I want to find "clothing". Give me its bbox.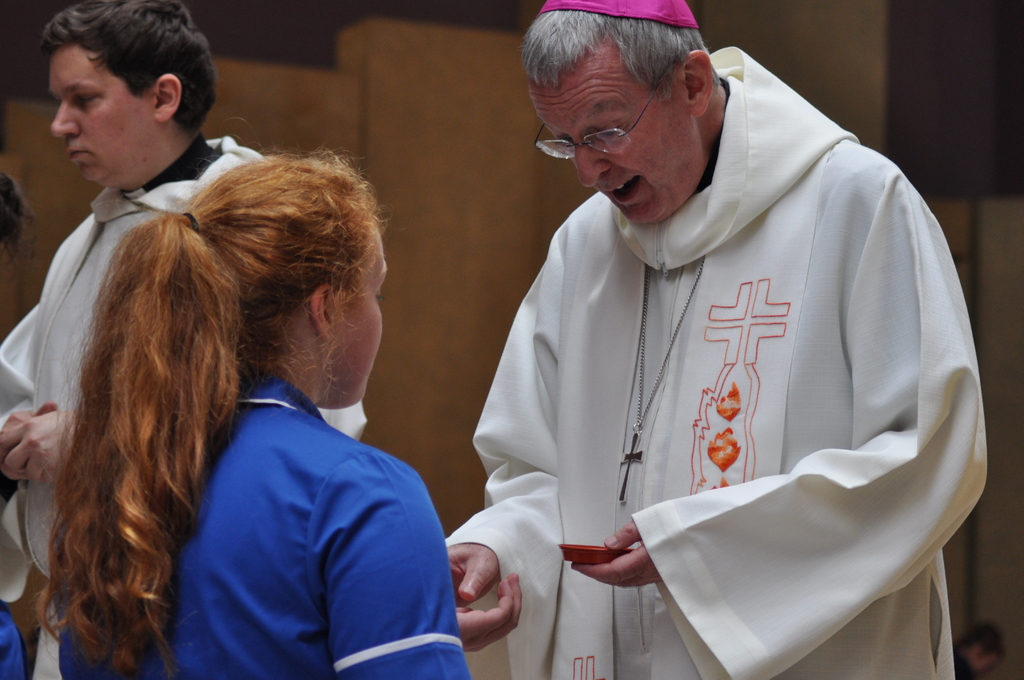
l=443, t=49, r=988, b=679.
